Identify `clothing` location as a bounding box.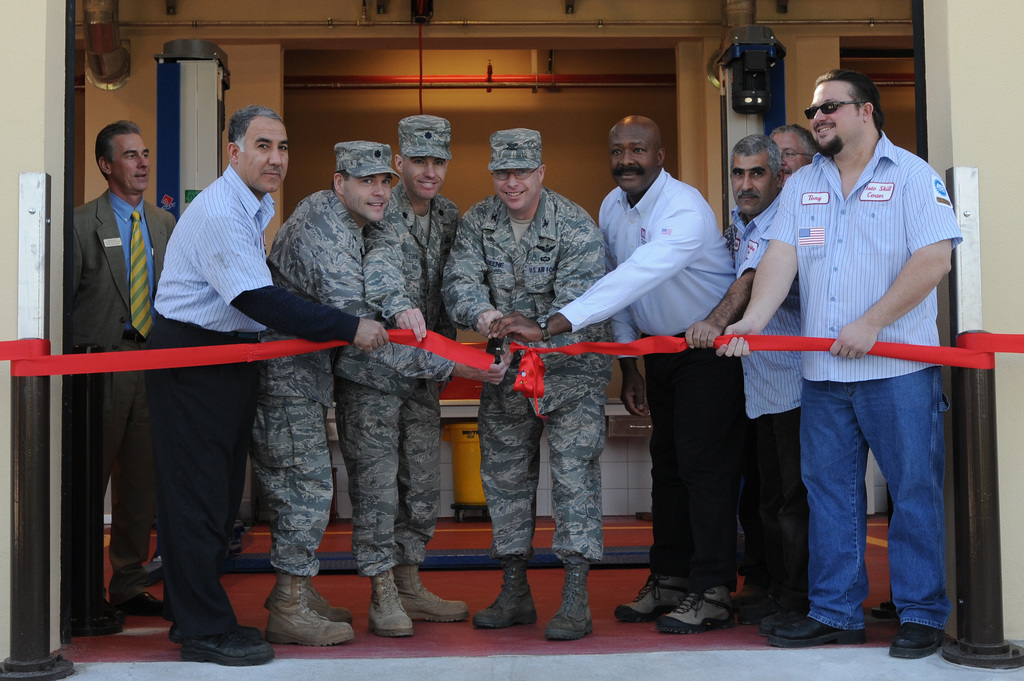
(left=264, top=188, right=457, bottom=577).
